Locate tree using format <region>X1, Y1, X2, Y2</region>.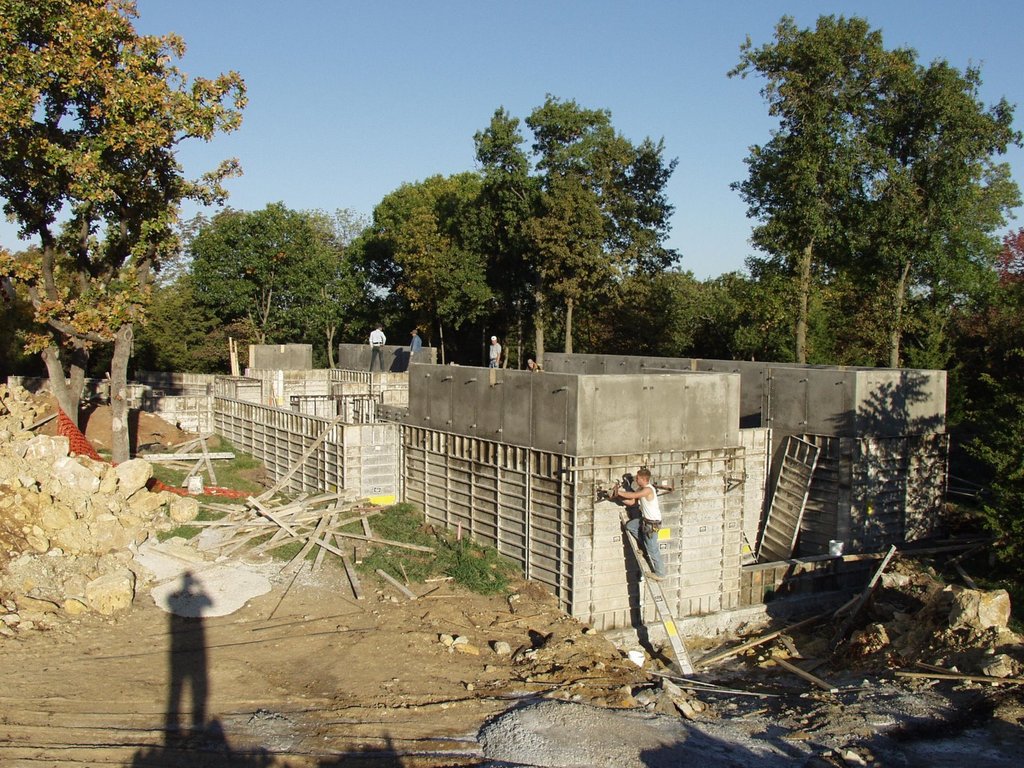
<region>944, 250, 1023, 583</region>.
